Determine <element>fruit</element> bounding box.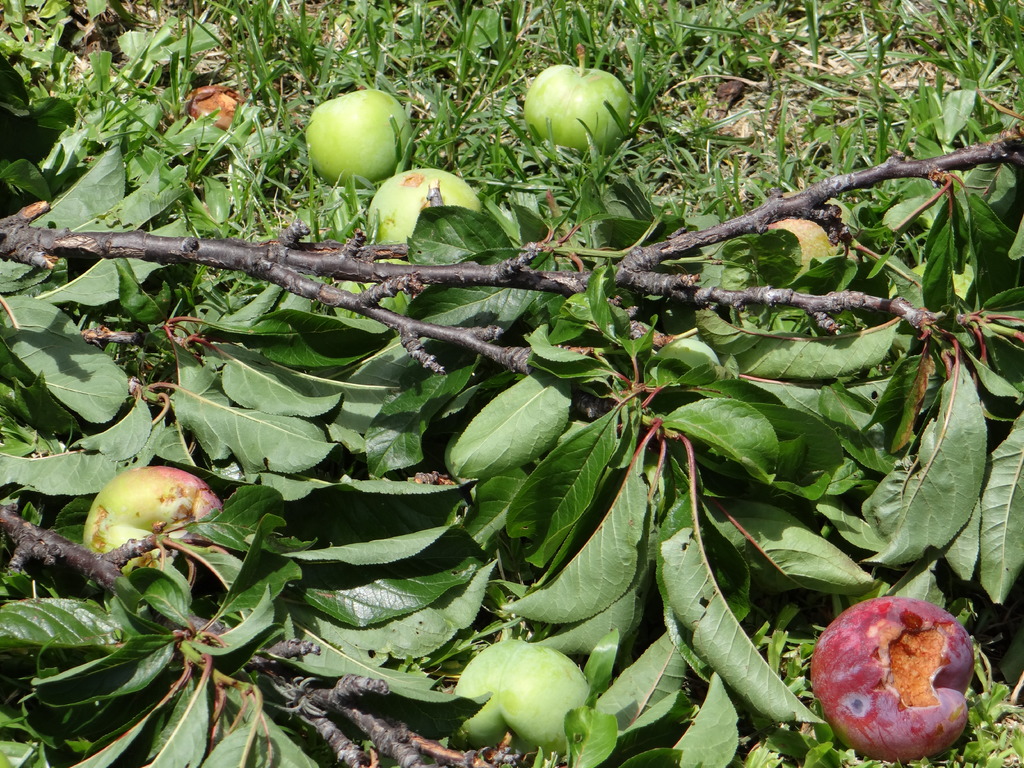
Determined: <box>447,638,594,752</box>.
